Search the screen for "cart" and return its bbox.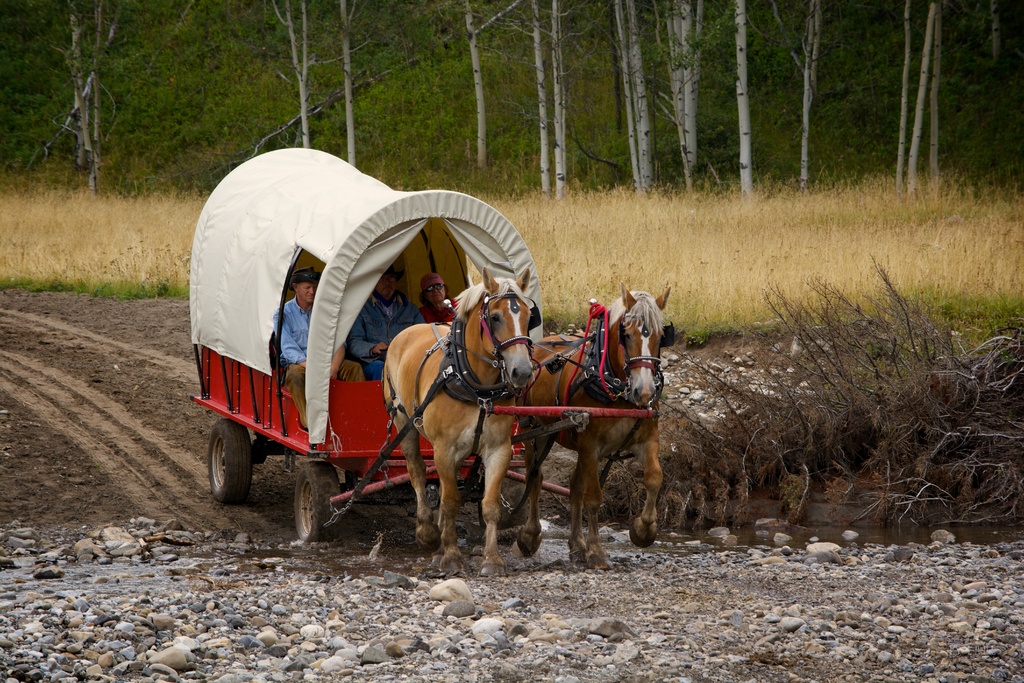
Found: left=190, top=144, right=662, bottom=541.
